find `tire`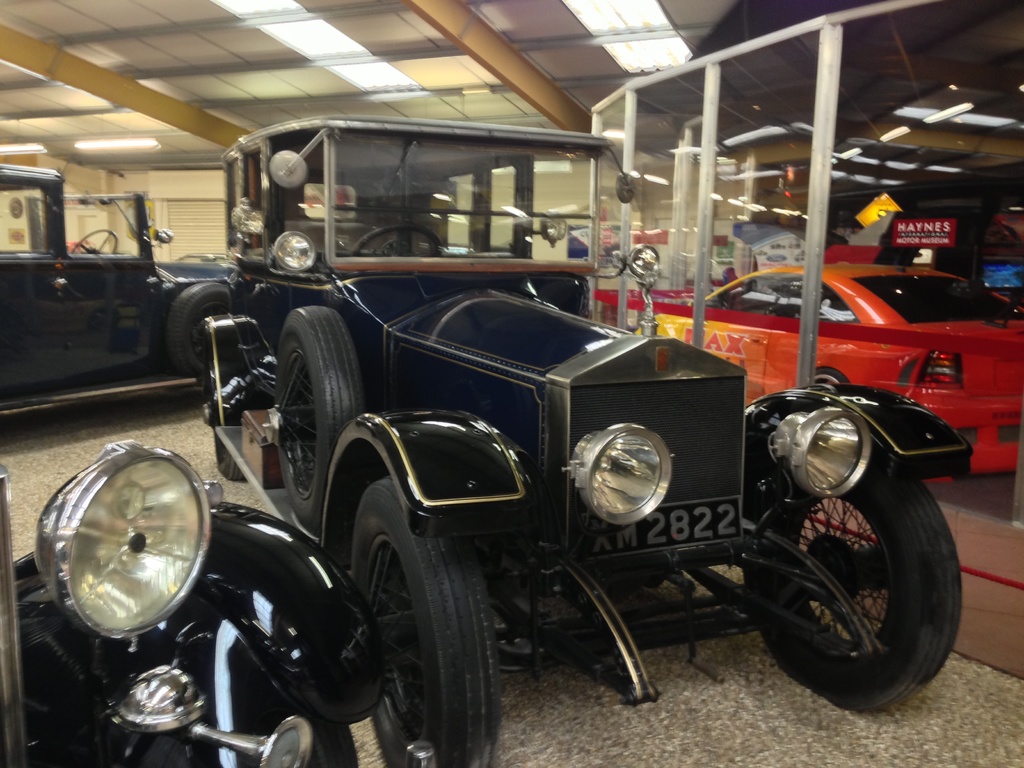
{"left": 266, "top": 302, "right": 365, "bottom": 528}
